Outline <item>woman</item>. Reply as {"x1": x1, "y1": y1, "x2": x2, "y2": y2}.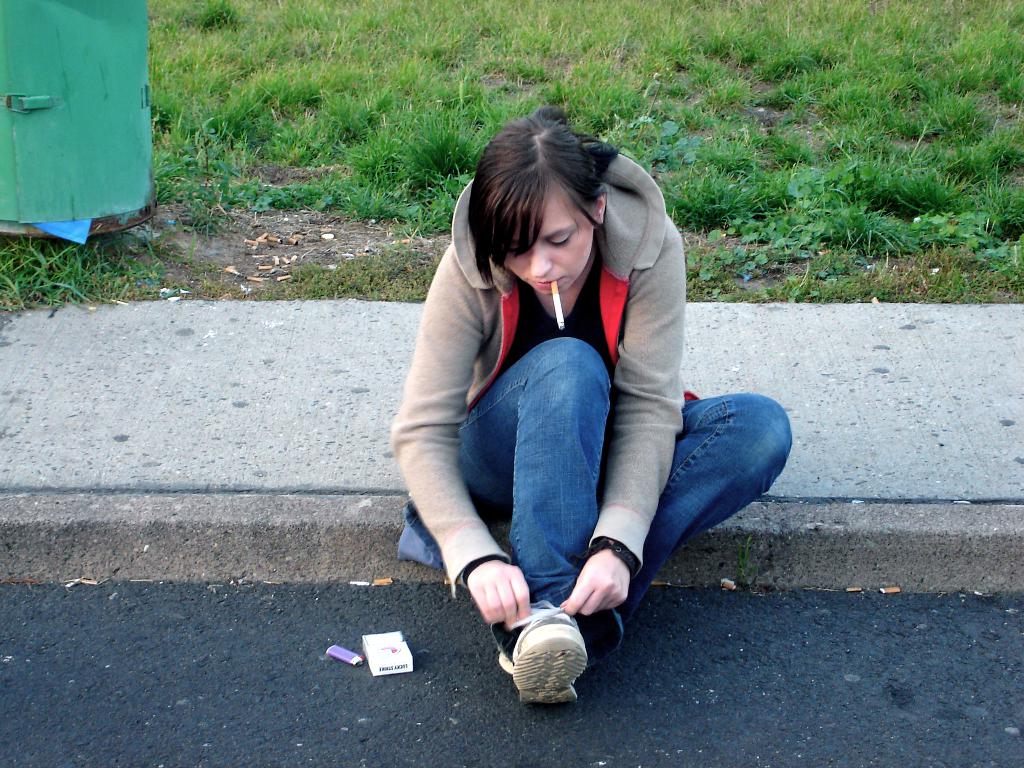
{"x1": 359, "y1": 102, "x2": 767, "y2": 705}.
